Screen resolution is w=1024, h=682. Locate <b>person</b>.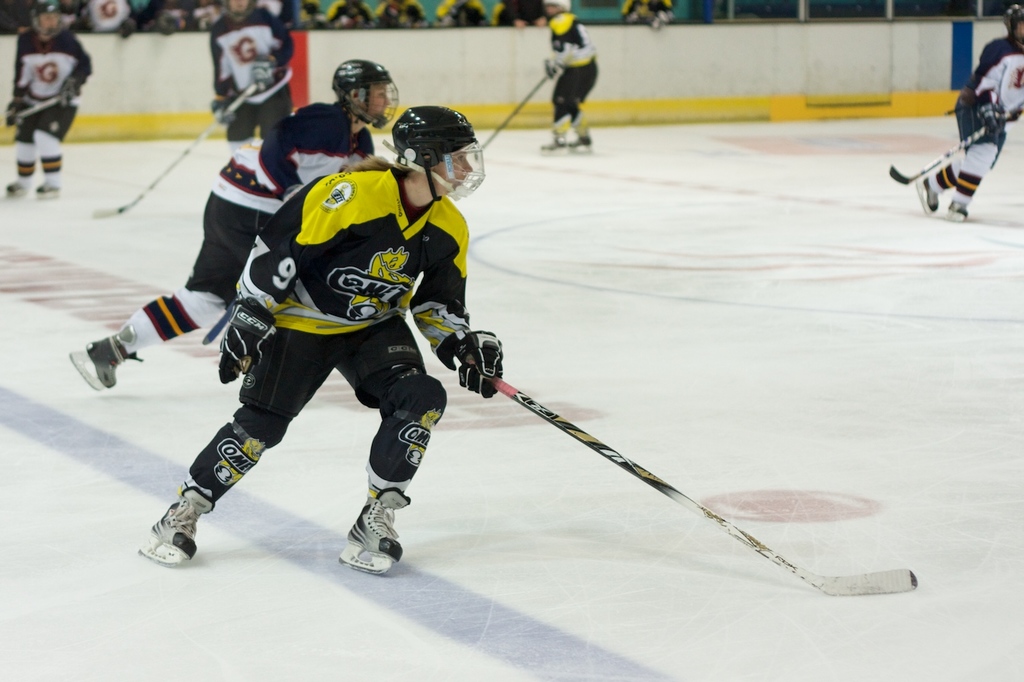
x1=7 y1=0 x2=88 y2=200.
